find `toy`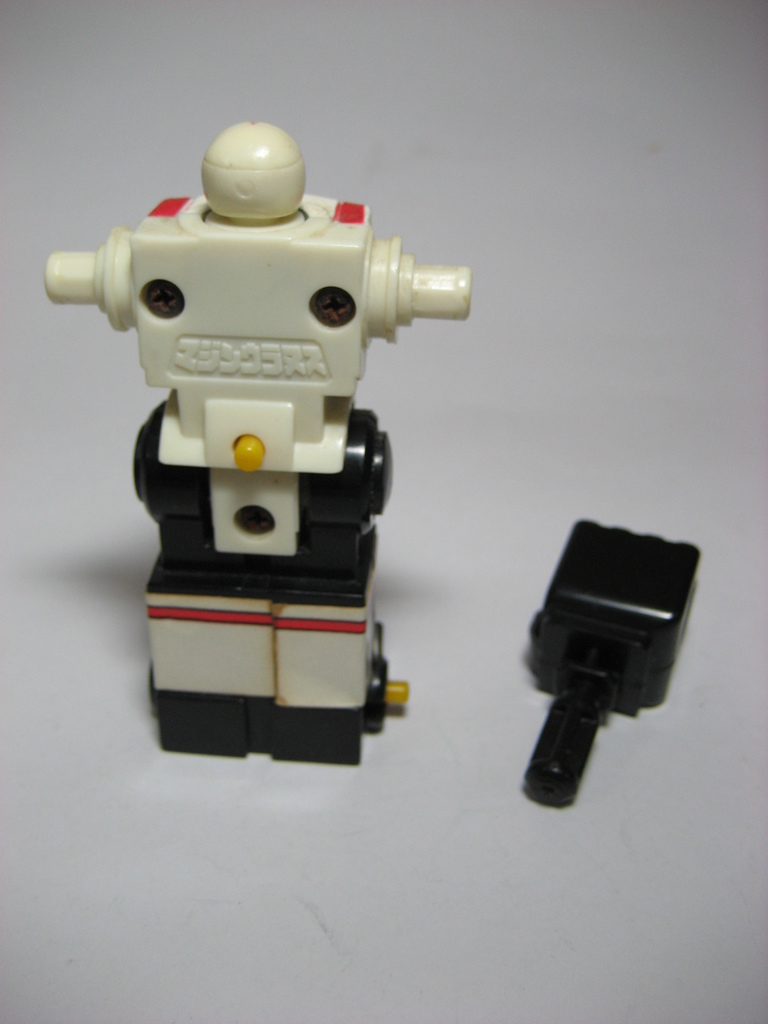
bbox=(49, 118, 501, 753)
